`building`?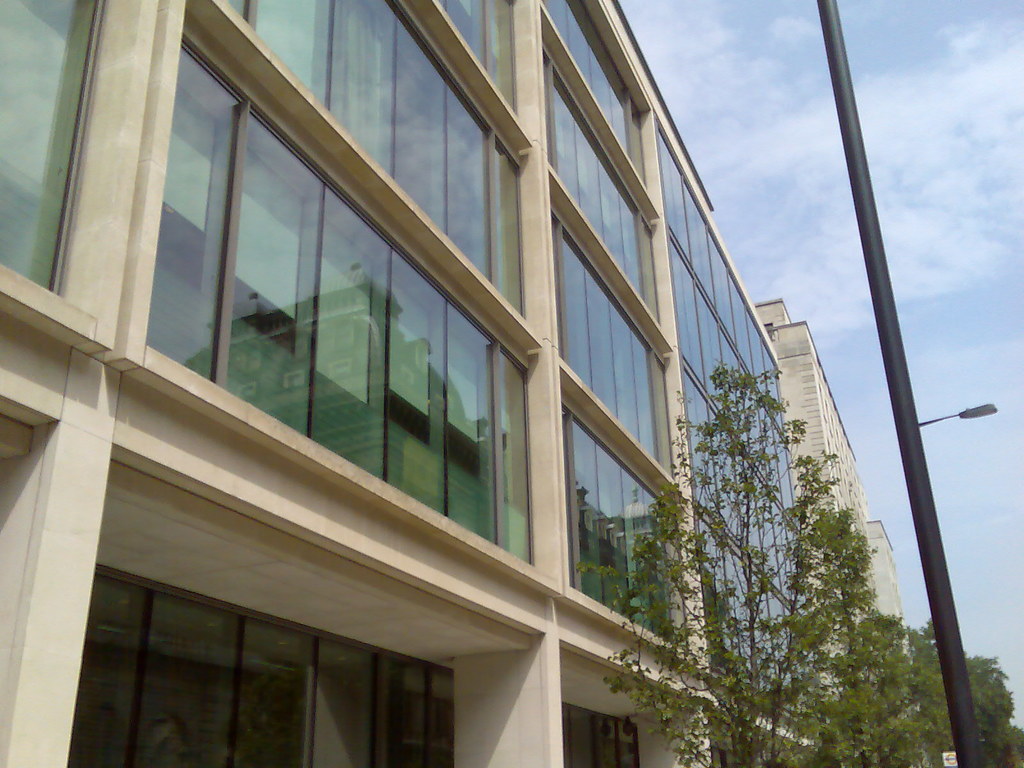
pyautogui.locateOnScreen(0, 0, 908, 767)
